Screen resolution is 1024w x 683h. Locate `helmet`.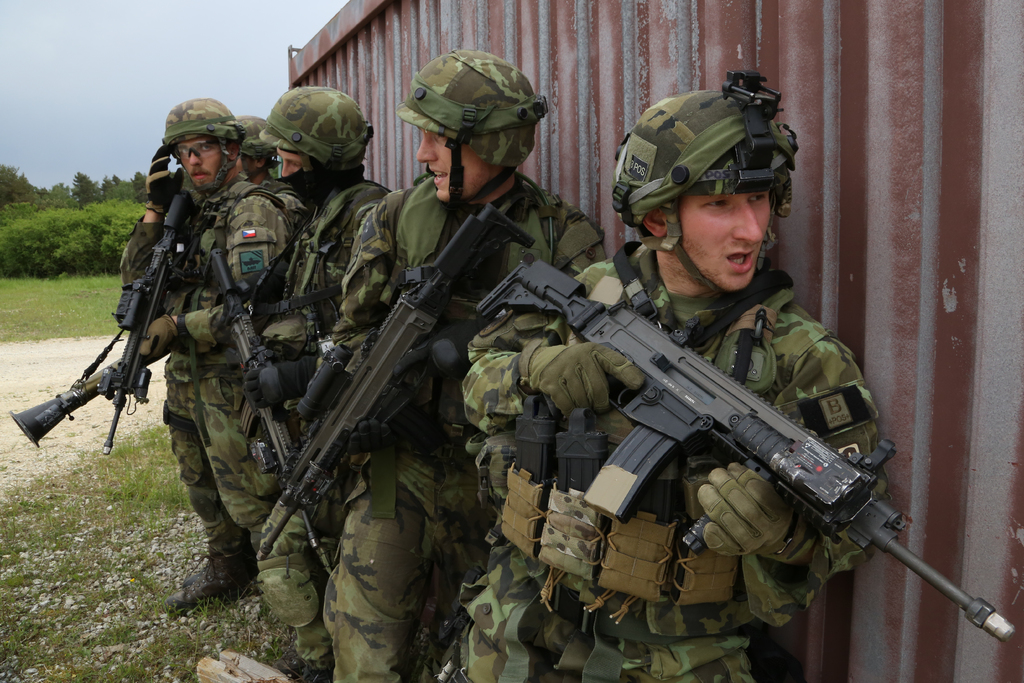
box(386, 45, 547, 220).
